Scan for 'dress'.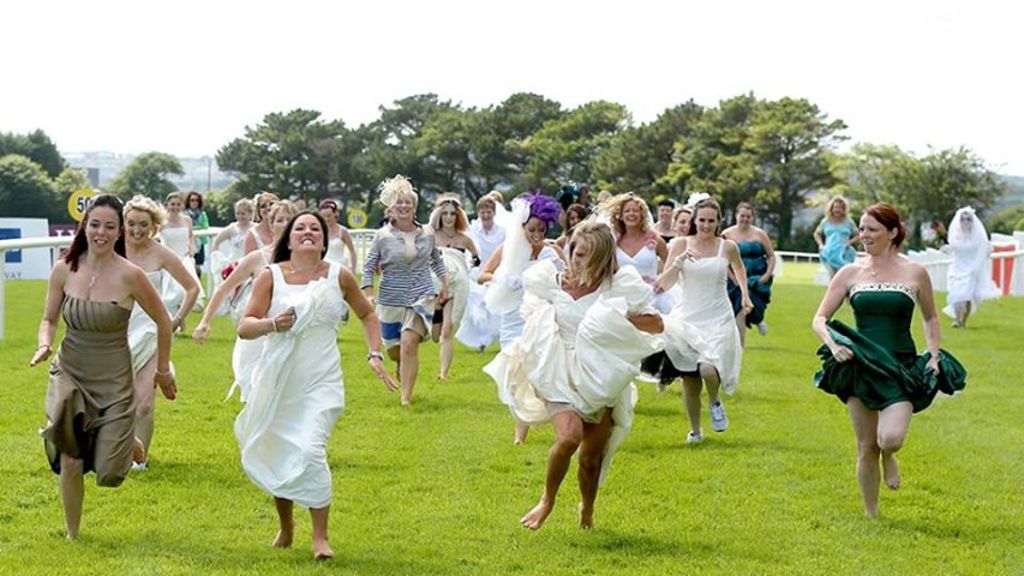
Scan result: 820,216,854,274.
